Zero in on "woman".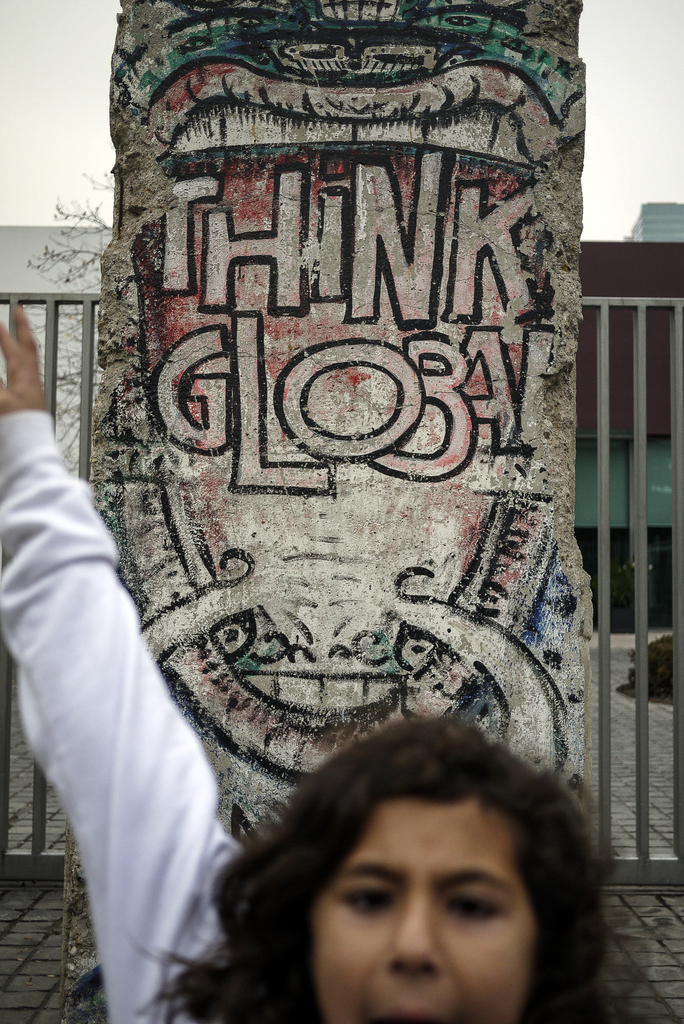
Zeroed in: BBox(0, 306, 665, 1023).
